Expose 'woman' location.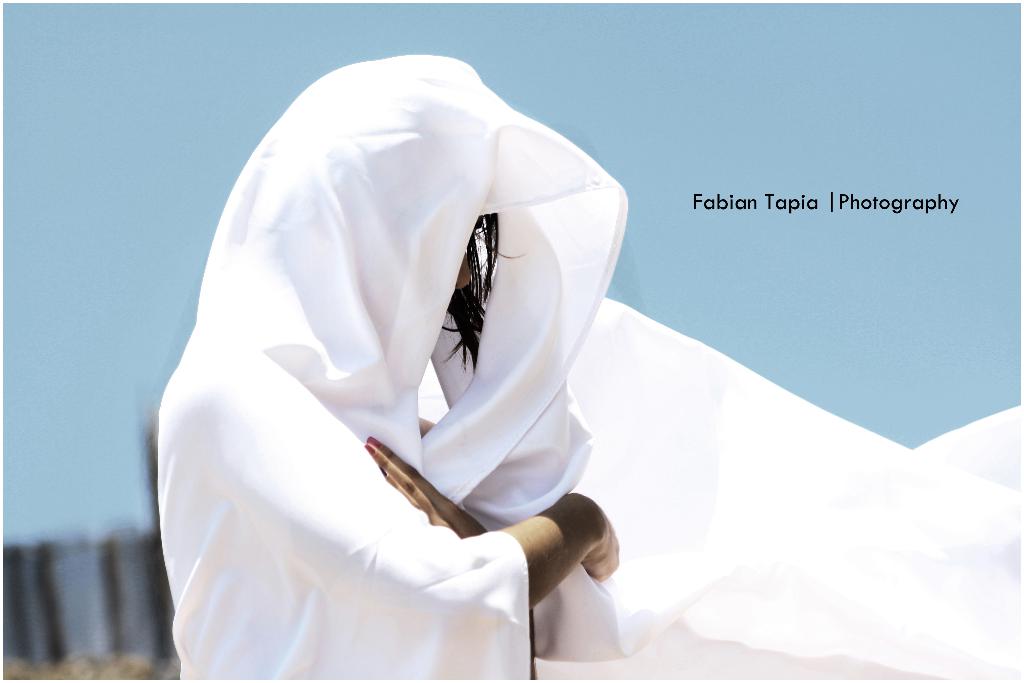
Exposed at <box>153,56,1023,682</box>.
